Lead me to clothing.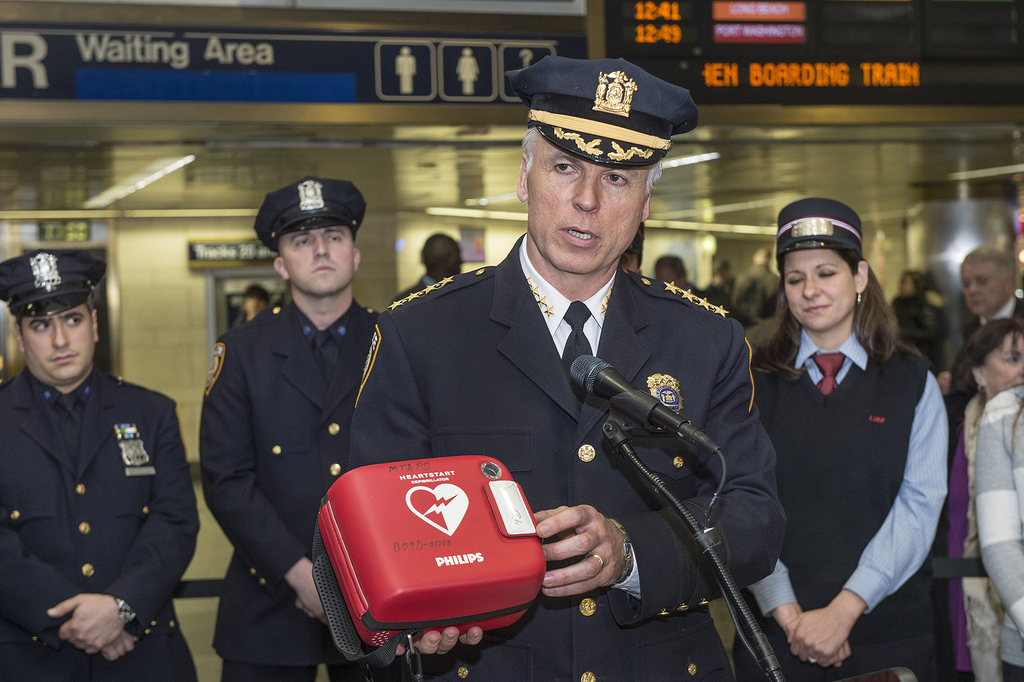
Lead to (744, 333, 956, 681).
